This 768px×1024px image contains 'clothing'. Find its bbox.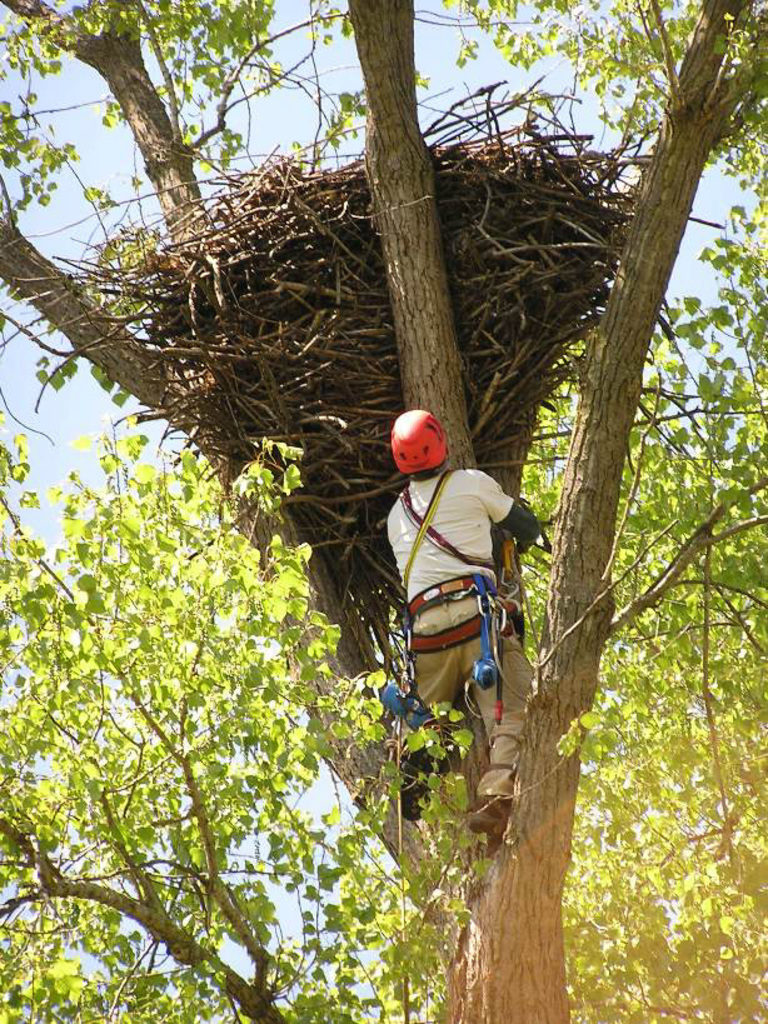
region(383, 460, 517, 758).
